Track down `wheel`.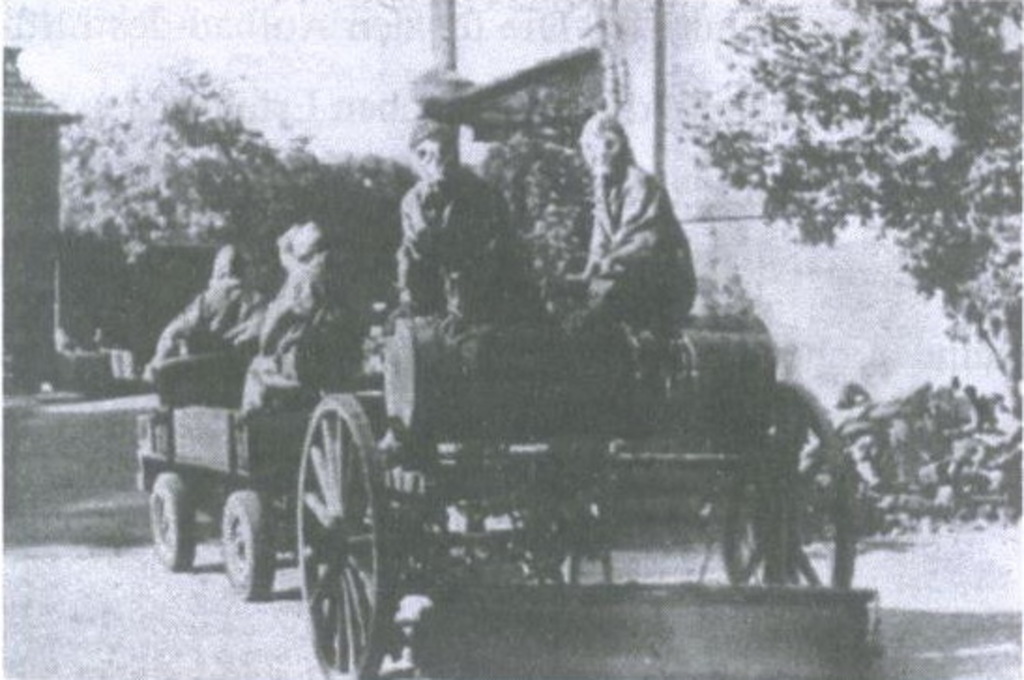
Tracked to rect(721, 377, 857, 588).
